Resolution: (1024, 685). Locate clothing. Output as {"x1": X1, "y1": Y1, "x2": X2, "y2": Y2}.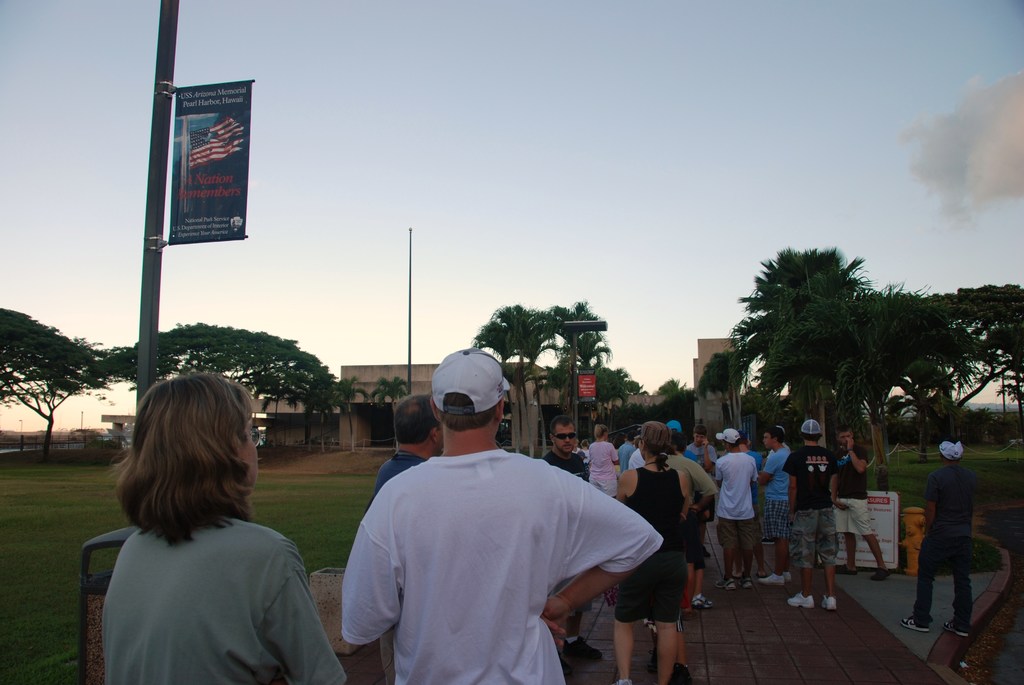
{"x1": 342, "y1": 422, "x2": 644, "y2": 674}.
